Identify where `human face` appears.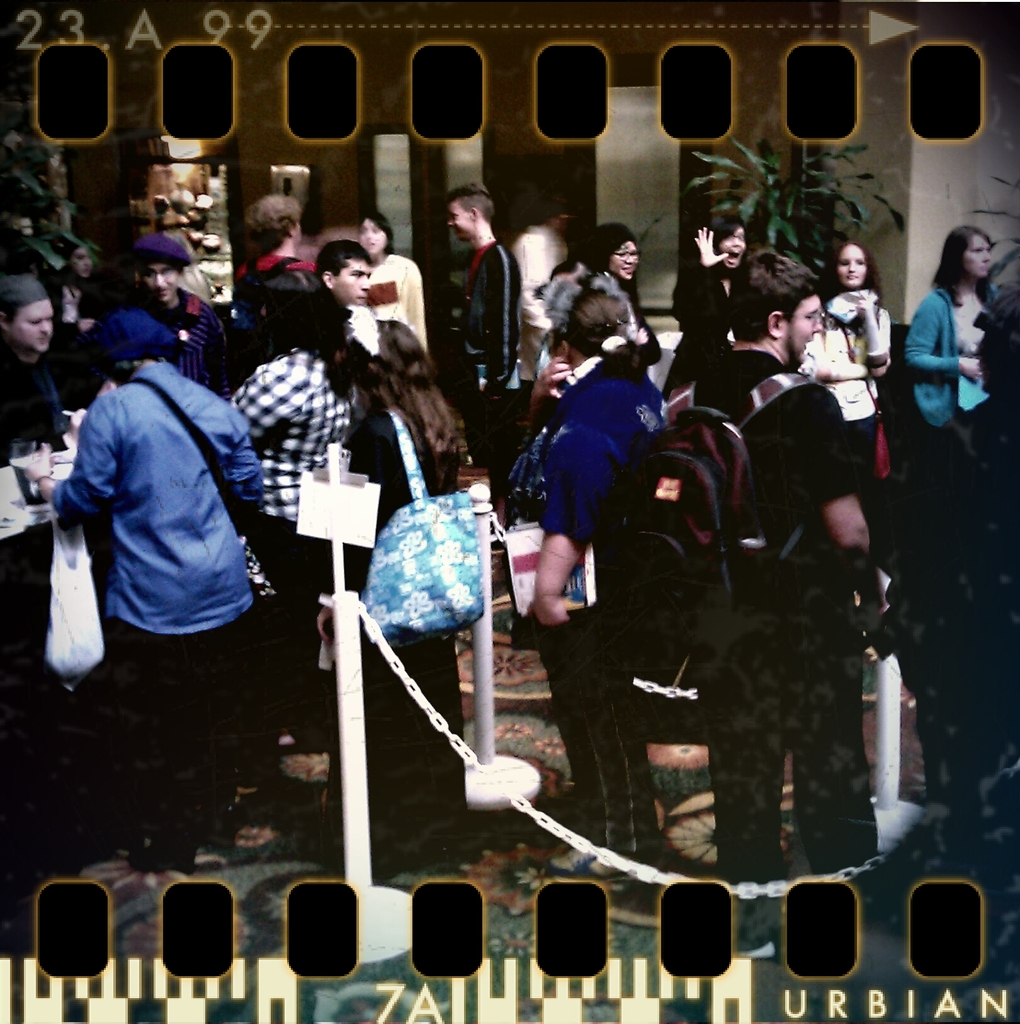
Appears at detection(450, 202, 476, 239).
